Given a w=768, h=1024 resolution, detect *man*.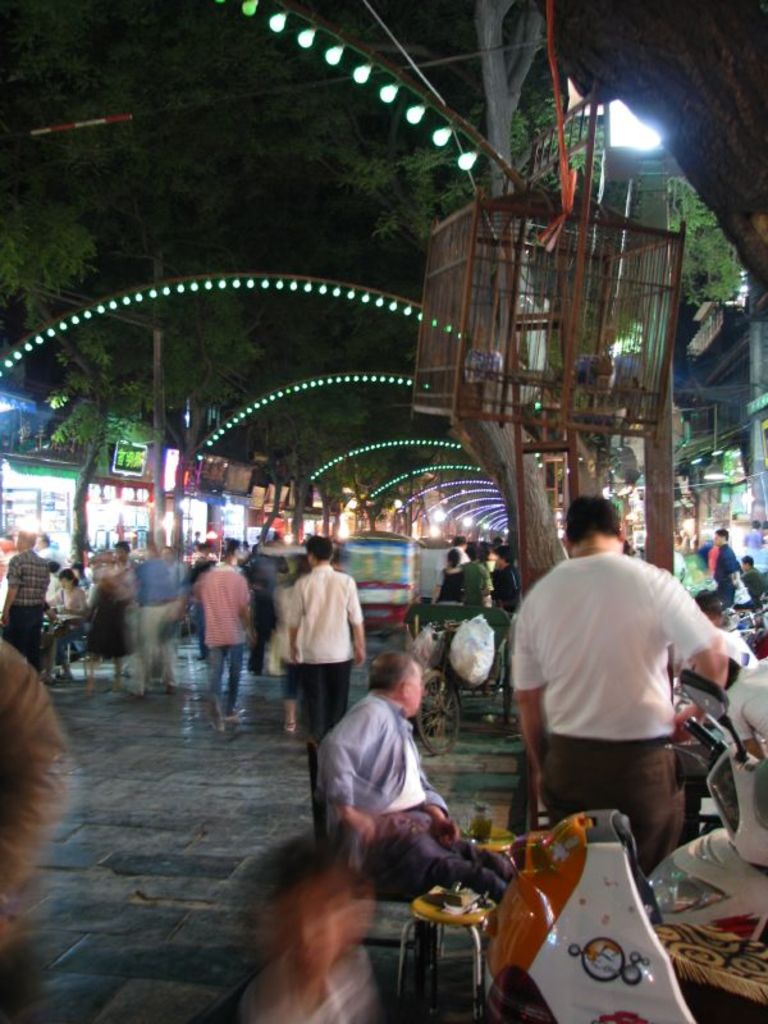
(x1=499, y1=494, x2=767, y2=859).
